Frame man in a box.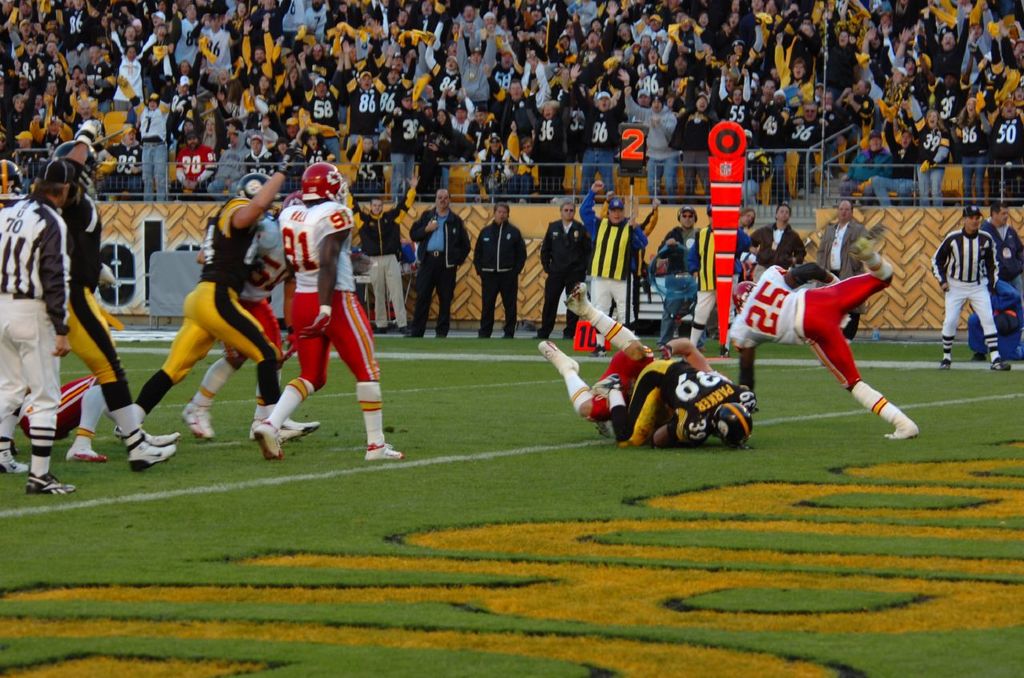
(928,208,1011,372).
